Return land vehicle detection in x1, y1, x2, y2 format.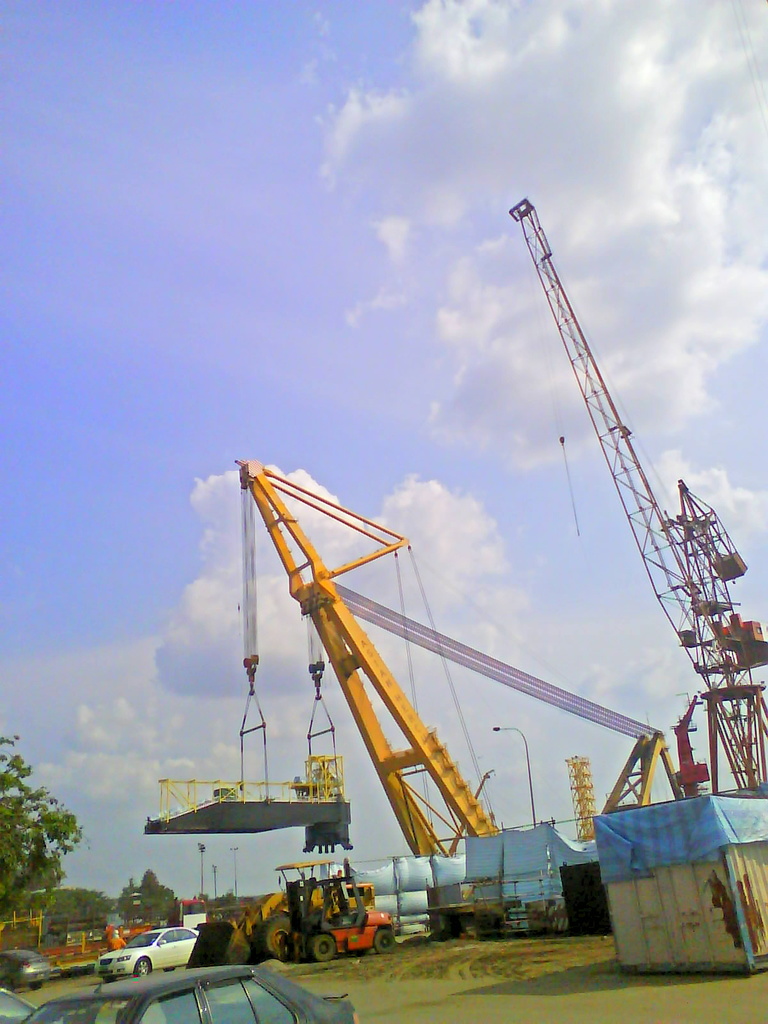
0, 986, 41, 1023.
